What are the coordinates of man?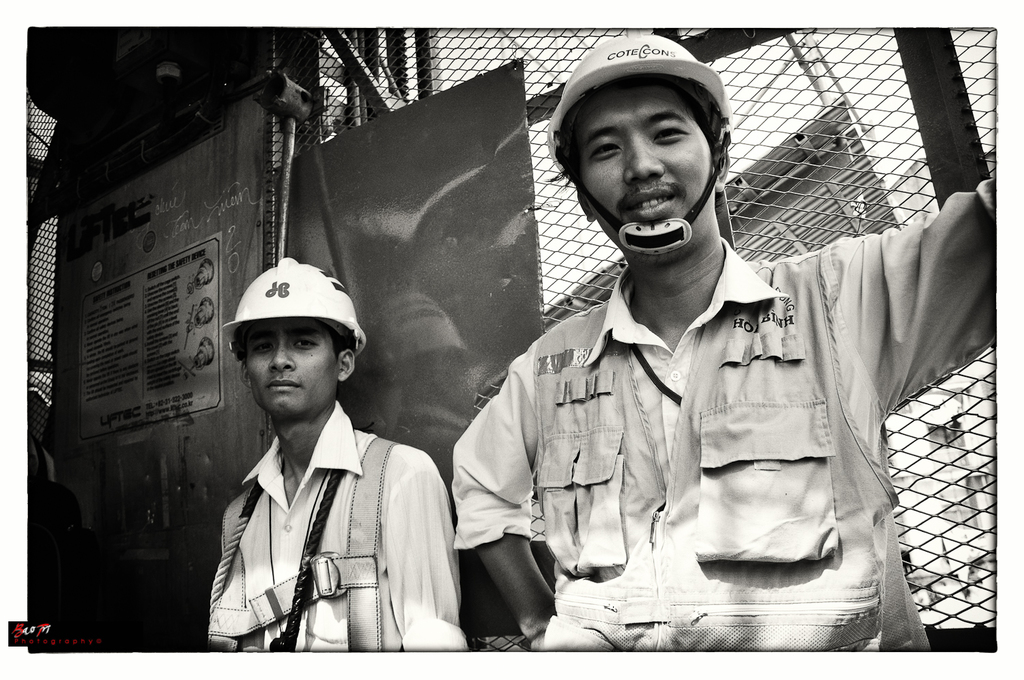
region(186, 261, 449, 674).
